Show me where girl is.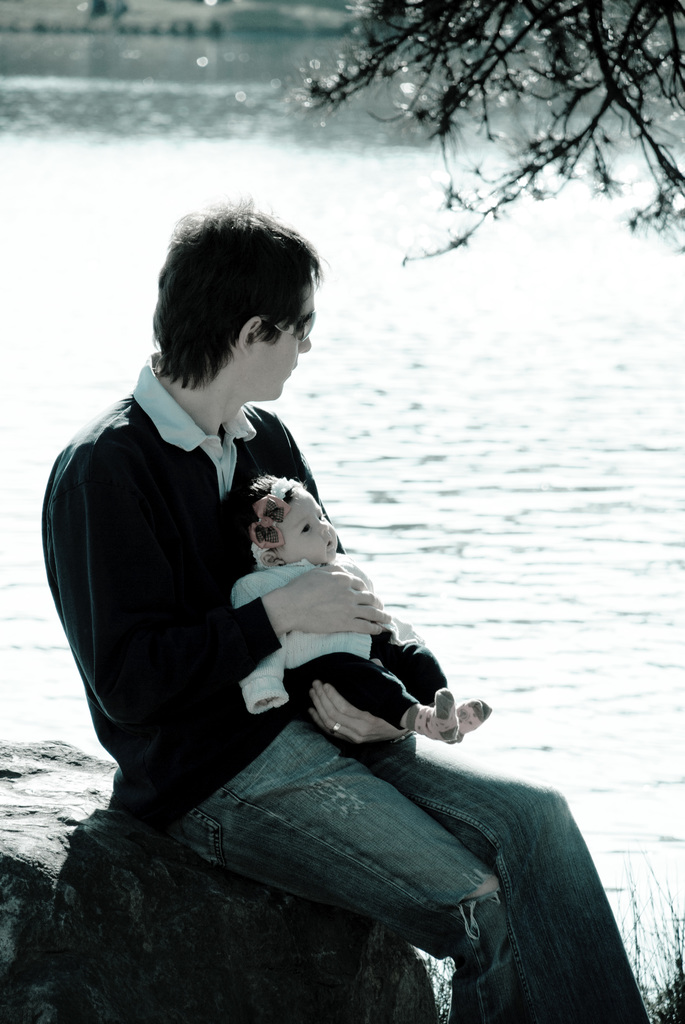
girl is at l=238, t=472, r=492, b=746.
